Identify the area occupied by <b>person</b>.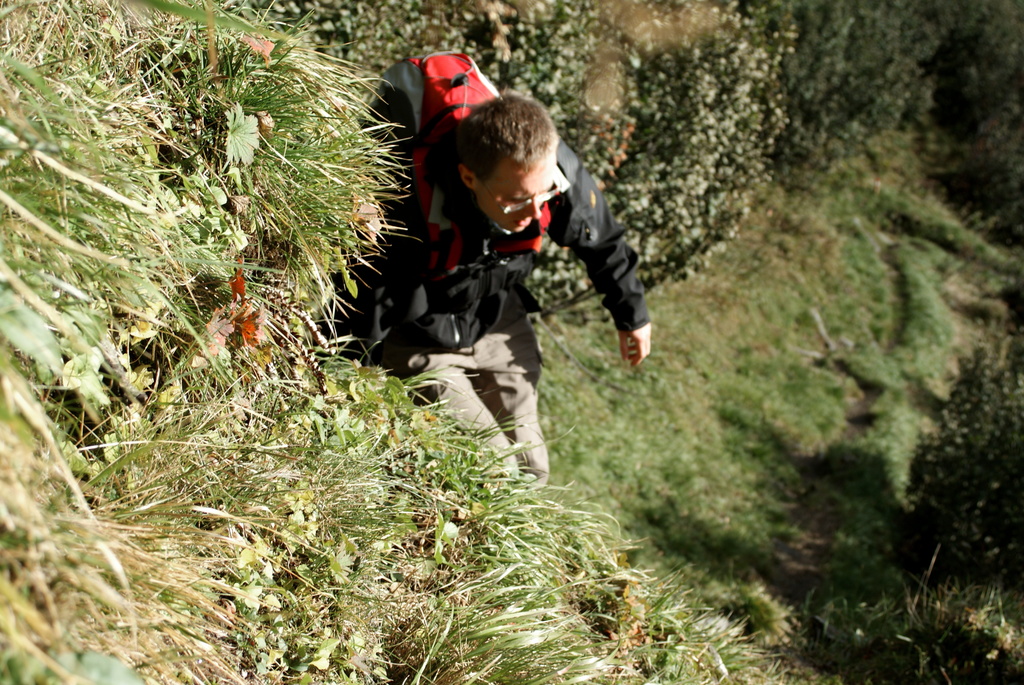
Area: crop(348, 90, 654, 489).
